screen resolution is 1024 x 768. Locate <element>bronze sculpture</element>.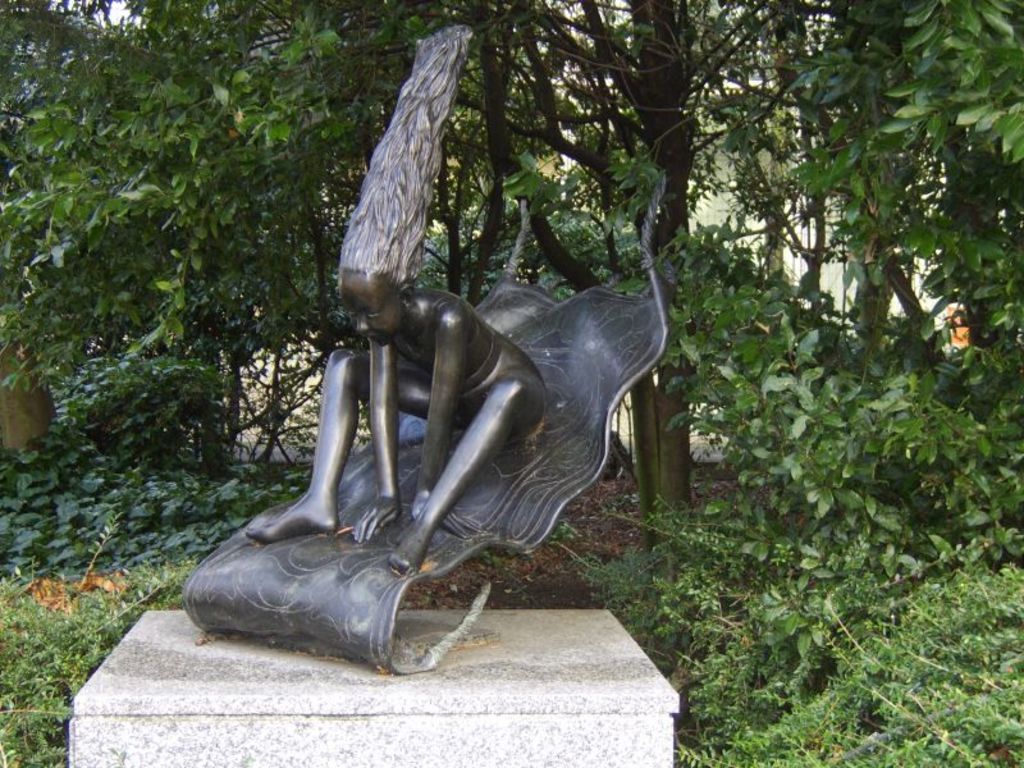
x1=187 y1=23 x2=664 y2=672.
